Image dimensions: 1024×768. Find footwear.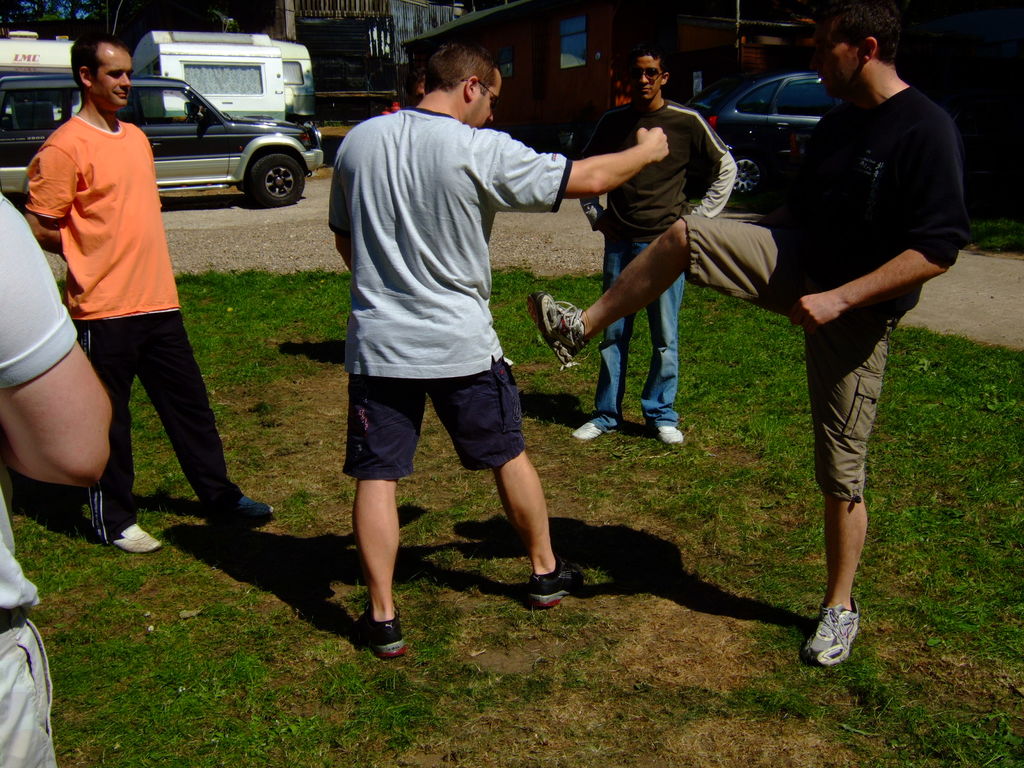
356,613,409,662.
